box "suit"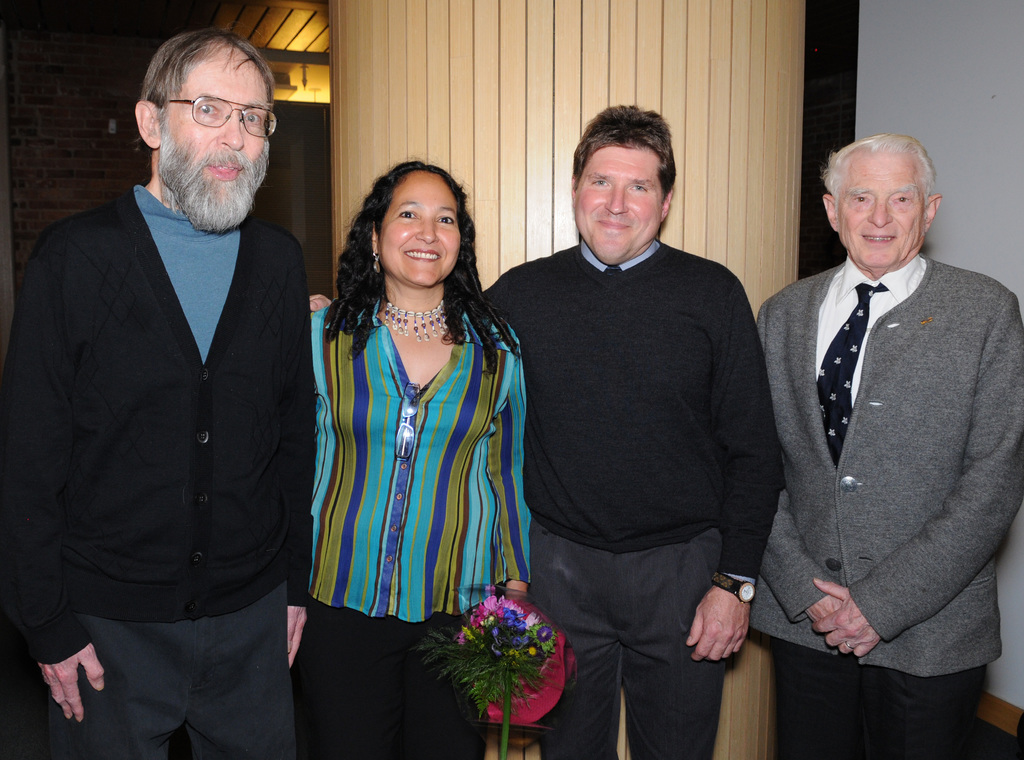
765 141 1010 745
